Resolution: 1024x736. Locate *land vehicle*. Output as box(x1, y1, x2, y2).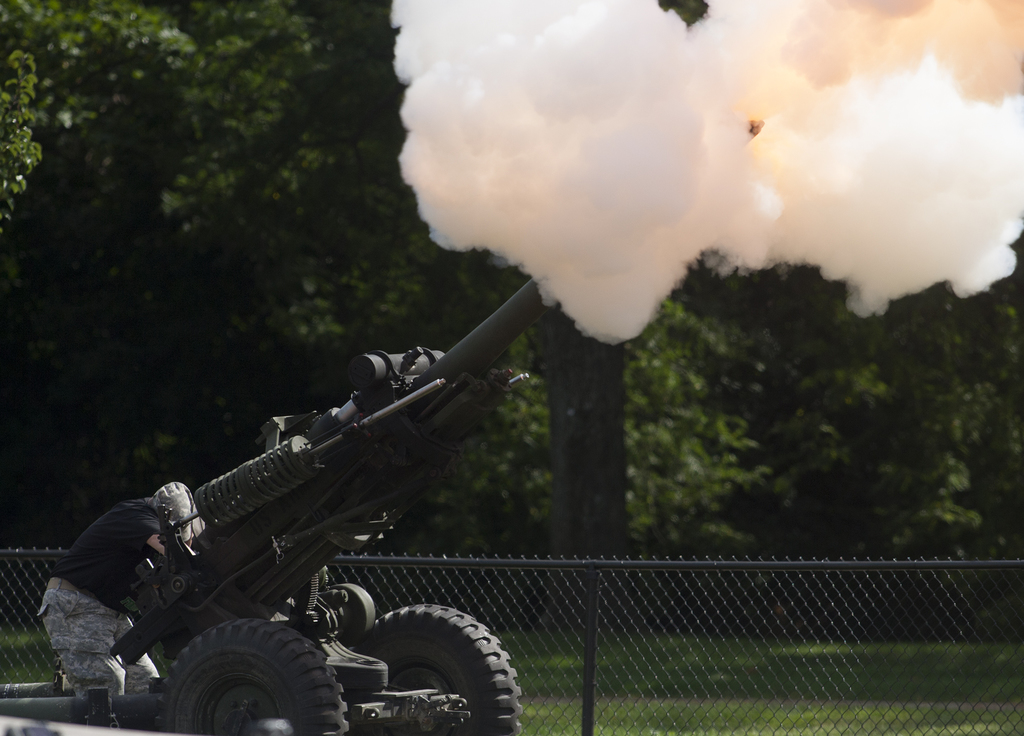
box(1, 264, 548, 735).
